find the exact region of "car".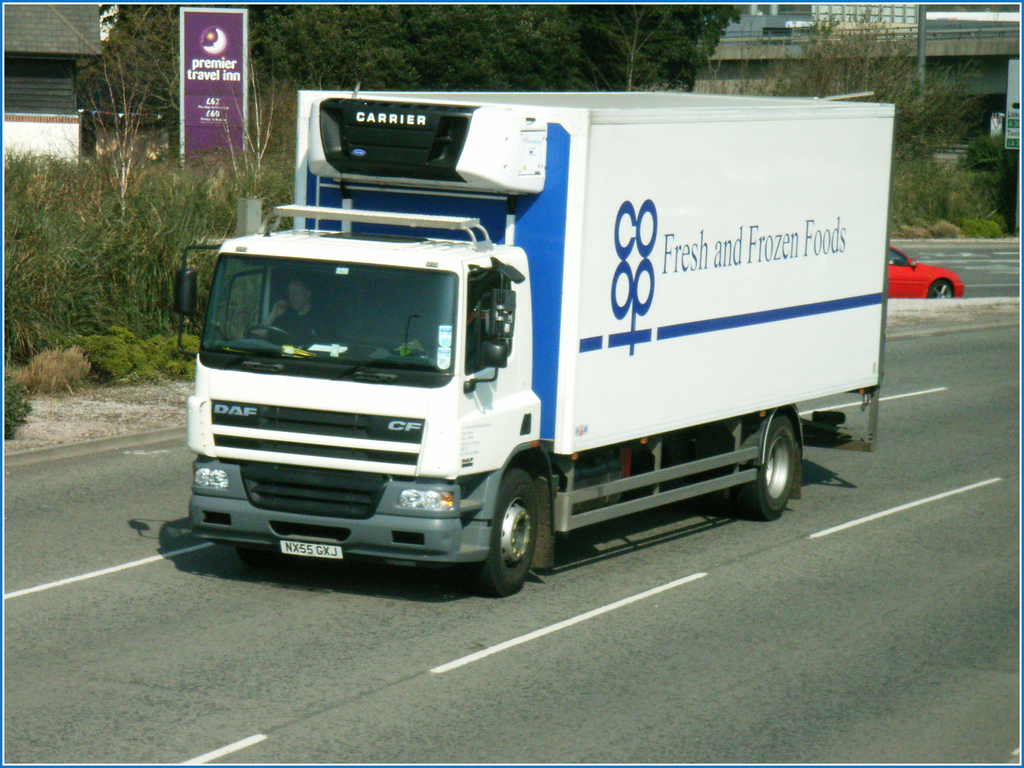
Exact region: detection(895, 234, 989, 307).
